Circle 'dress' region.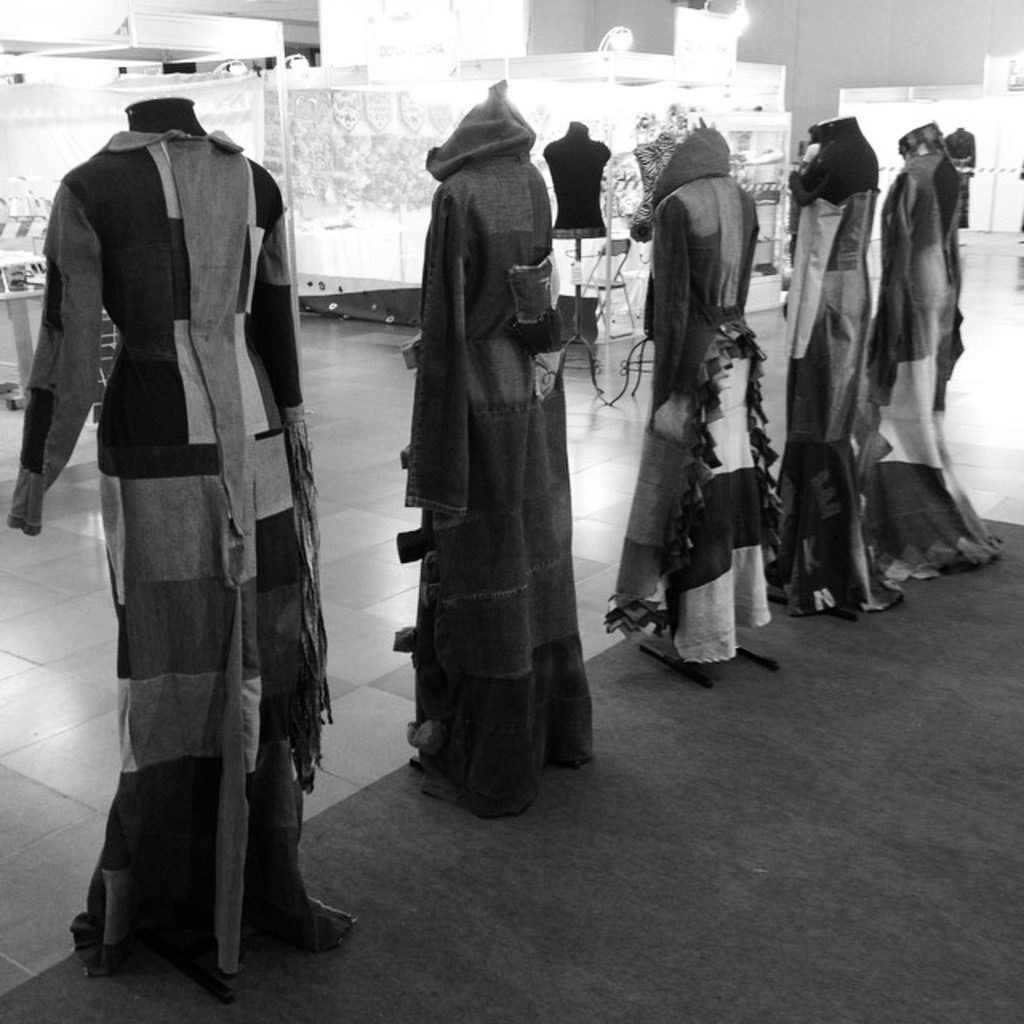
Region: [605, 181, 781, 662].
